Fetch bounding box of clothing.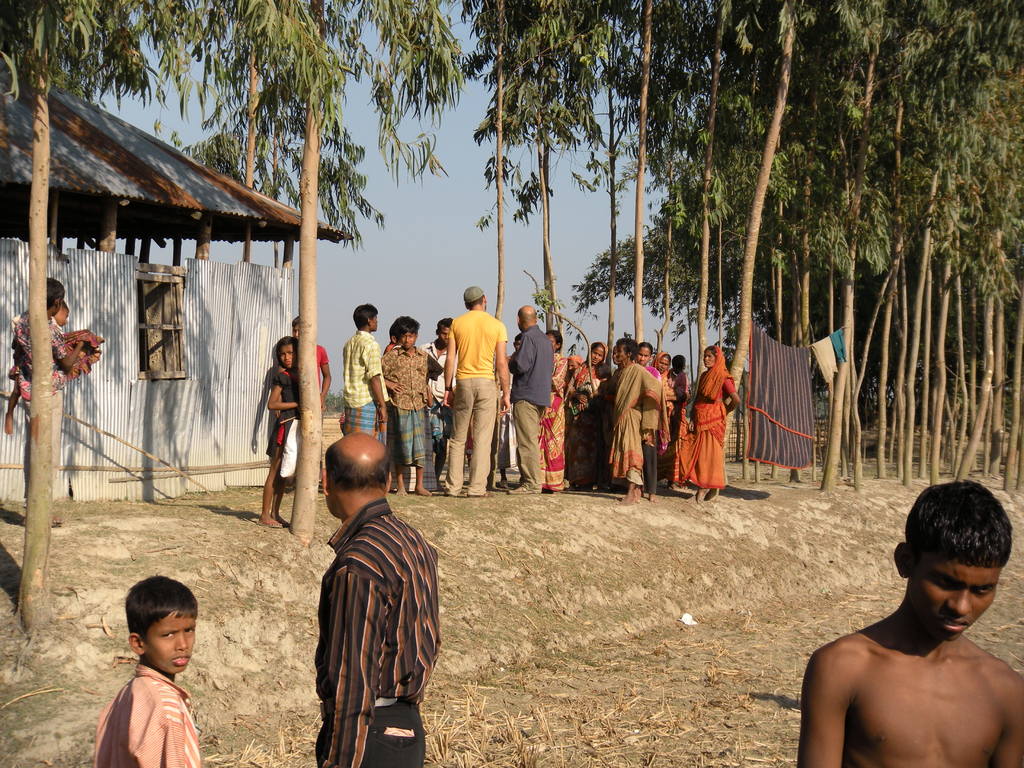
Bbox: bbox(449, 372, 496, 494).
